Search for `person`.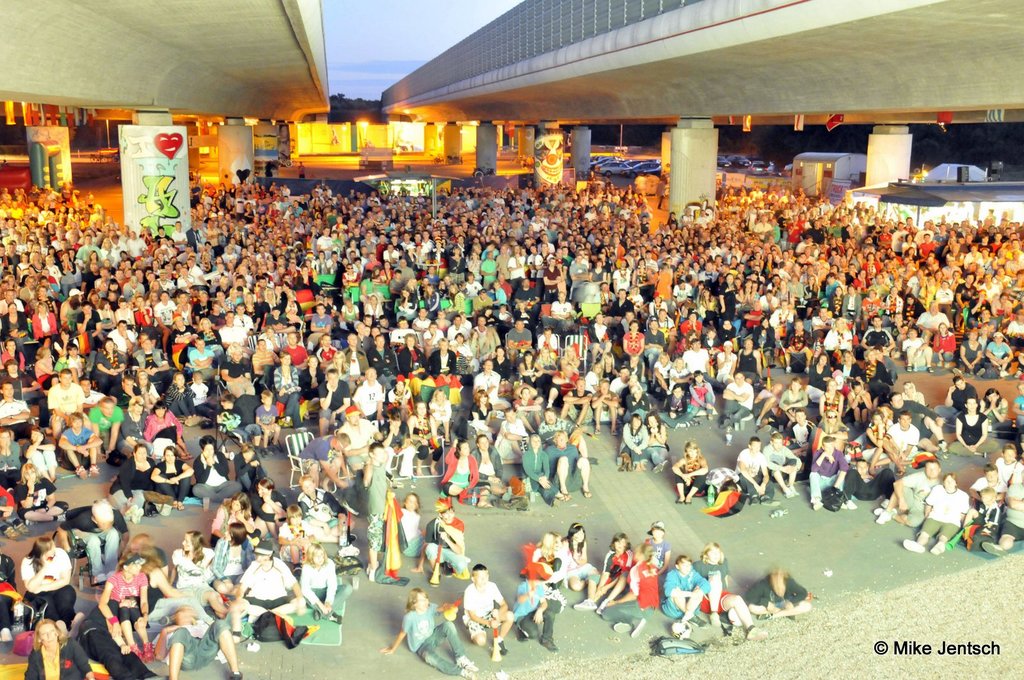
Found at x1=901 y1=328 x2=927 y2=372.
